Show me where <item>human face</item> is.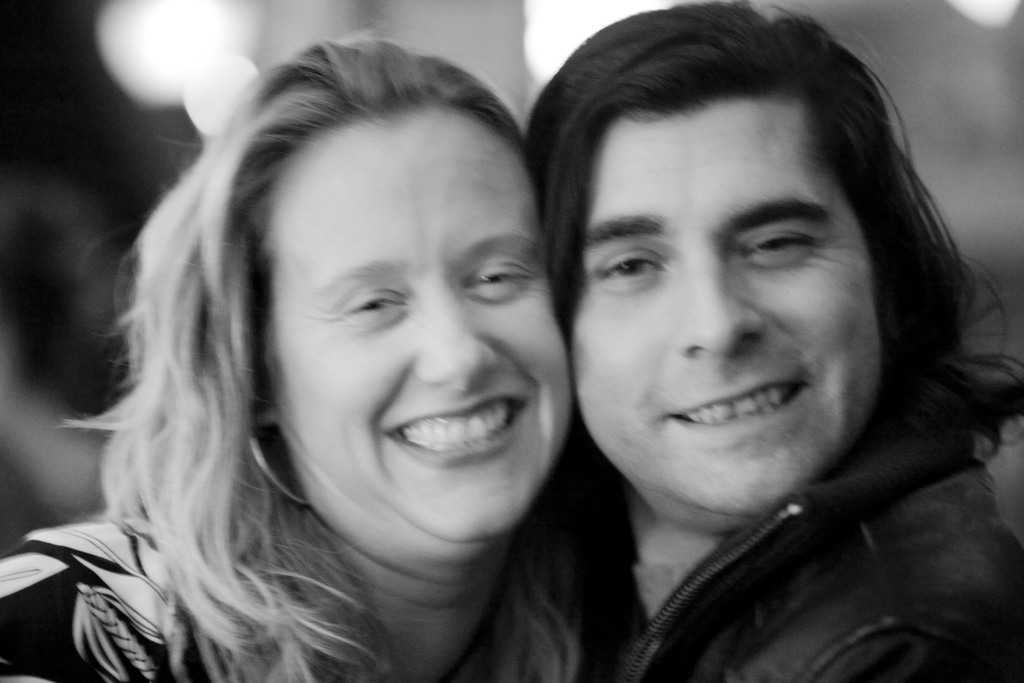
<item>human face</item> is at box(566, 102, 871, 517).
